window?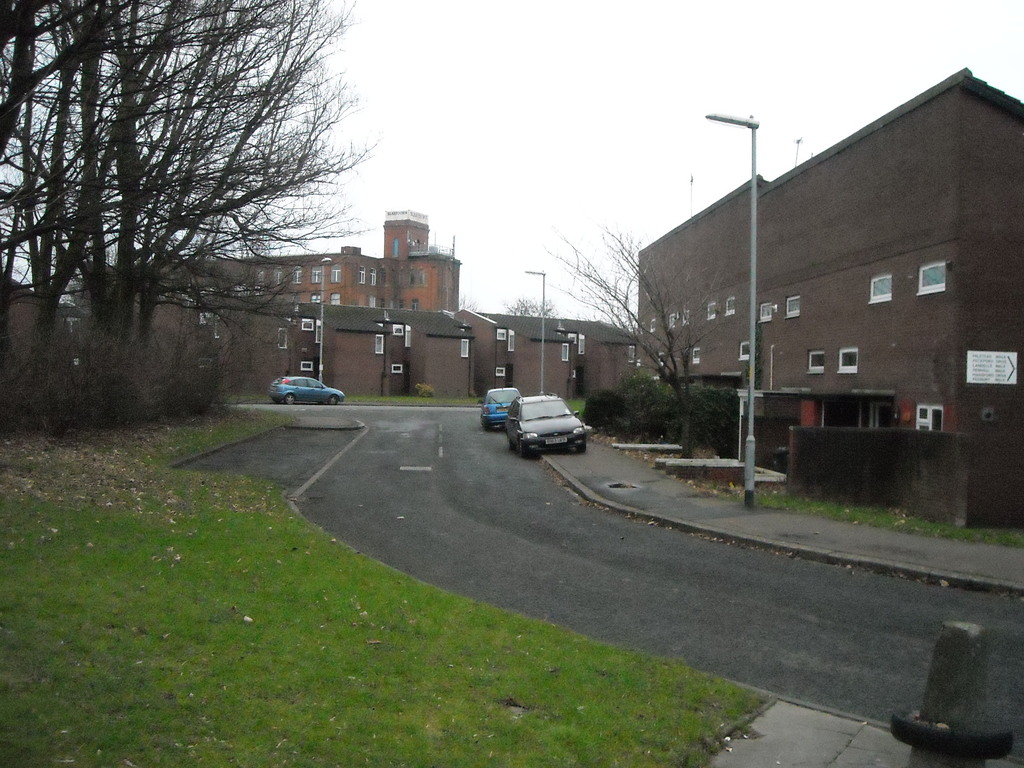
box=[866, 271, 894, 302]
